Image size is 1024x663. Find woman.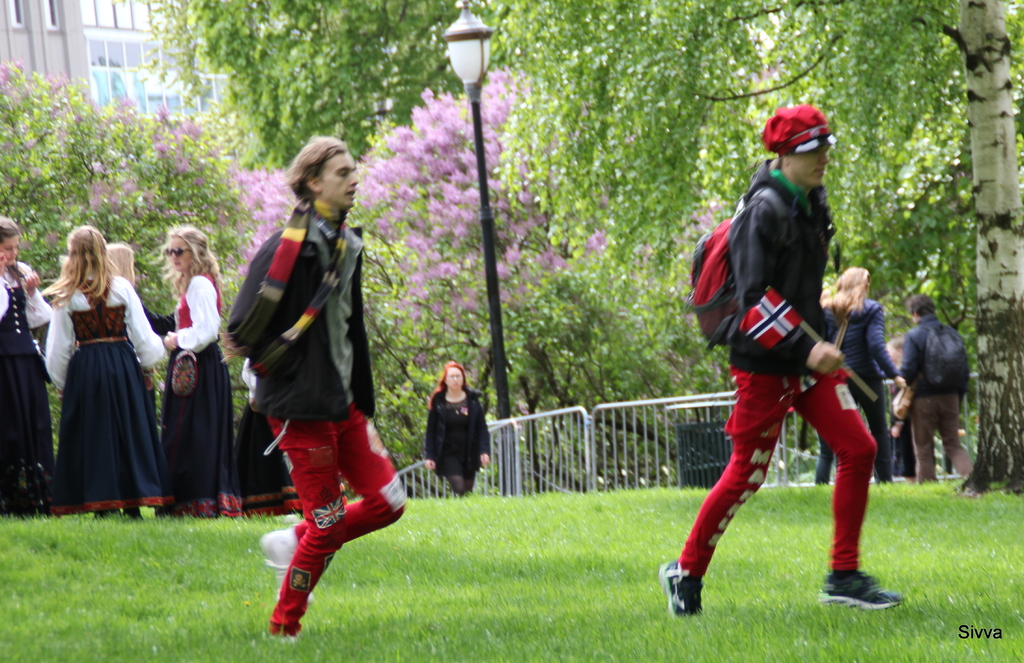
[101,245,140,288].
